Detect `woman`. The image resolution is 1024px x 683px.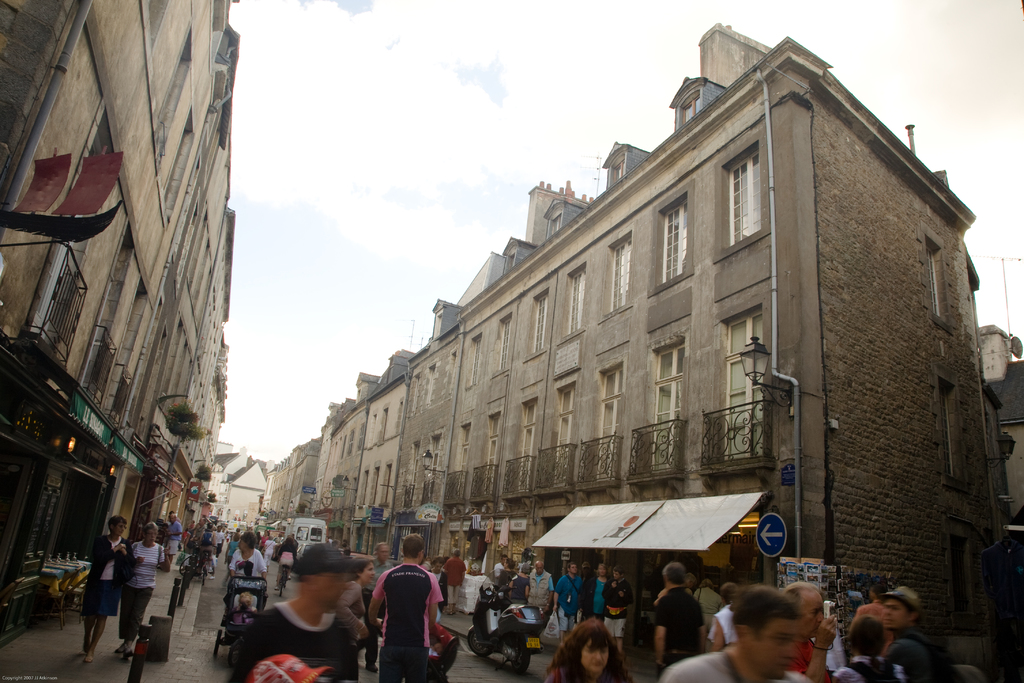
x1=274 y1=531 x2=298 y2=583.
